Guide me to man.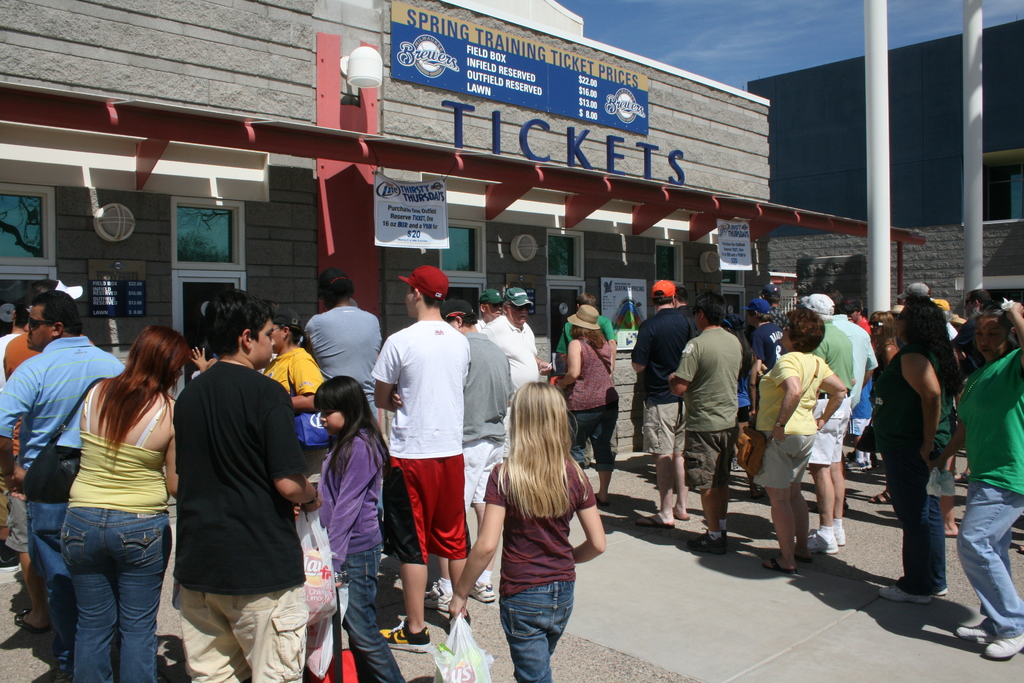
Guidance: (0,290,125,682).
